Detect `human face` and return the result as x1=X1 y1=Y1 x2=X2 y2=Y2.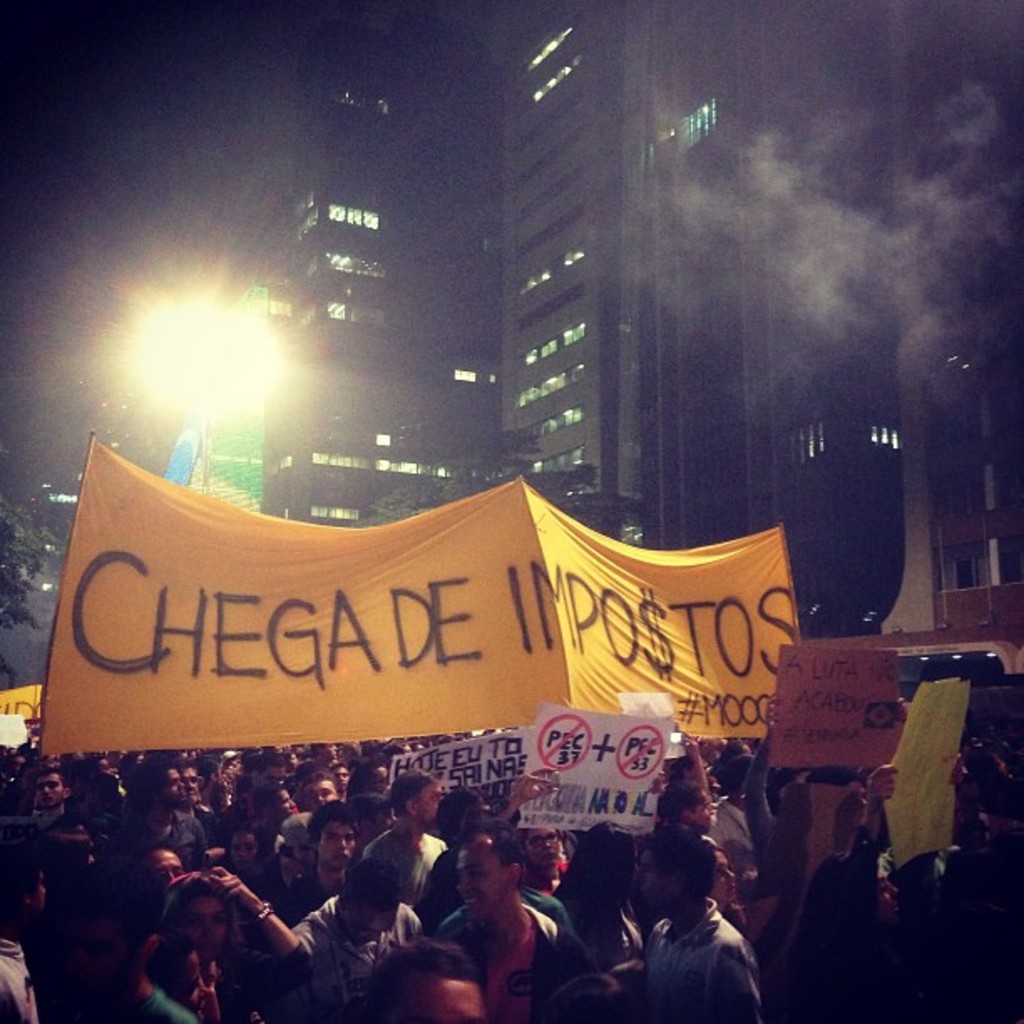
x1=181 y1=771 x2=187 y2=806.
